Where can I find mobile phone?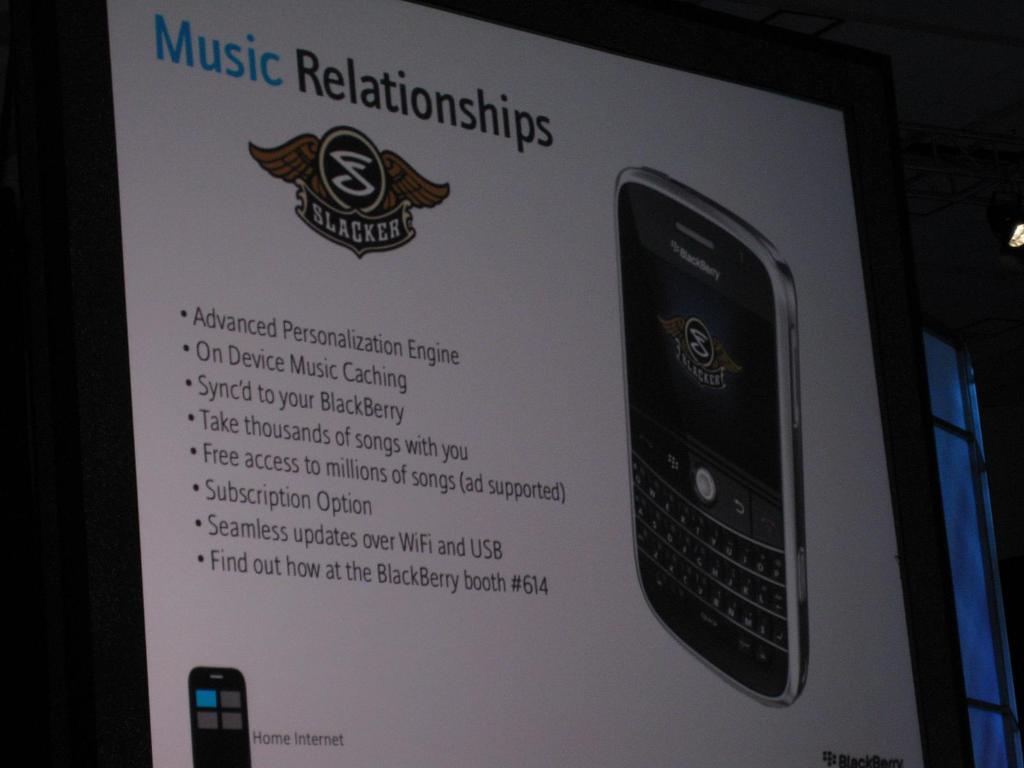
You can find it at BBox(624, 156, 828, 716).
